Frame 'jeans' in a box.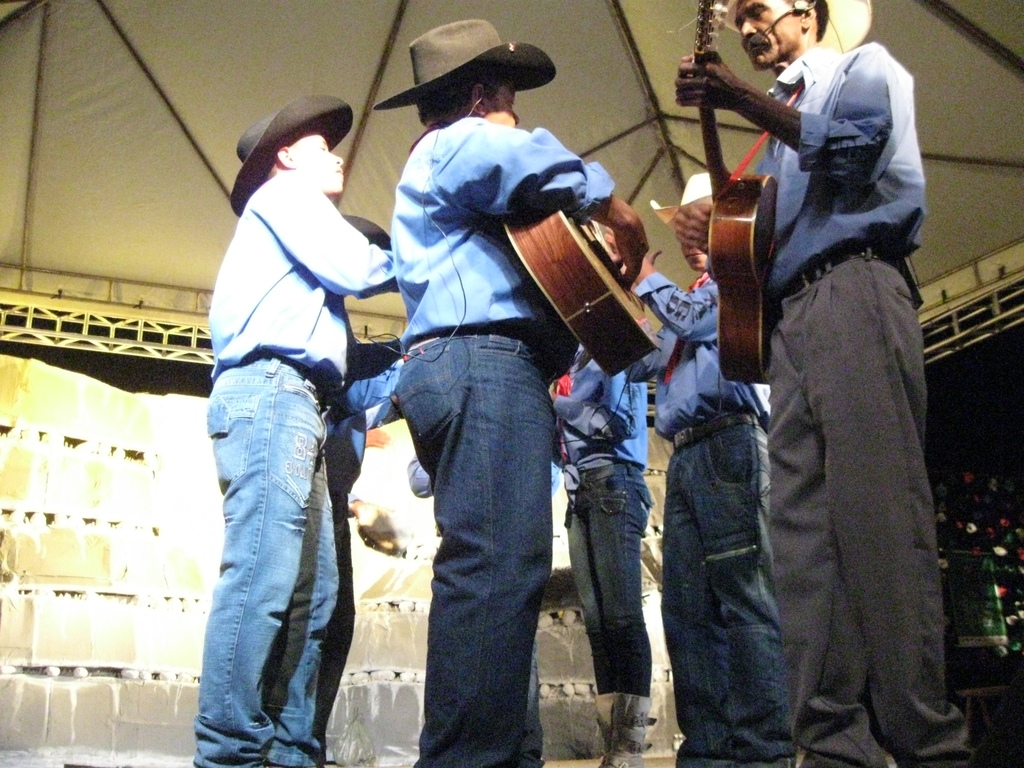
(left=572, top=463, right=652, bottom=694).
